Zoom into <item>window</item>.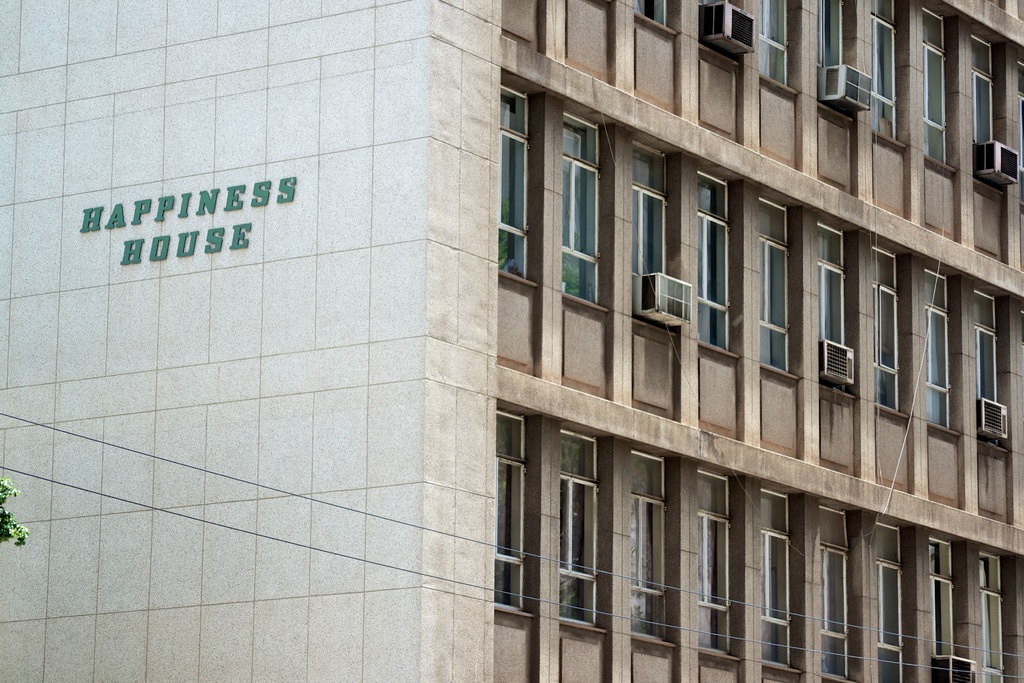
Zoom target: bbox=(632, 137, 675, 333).
